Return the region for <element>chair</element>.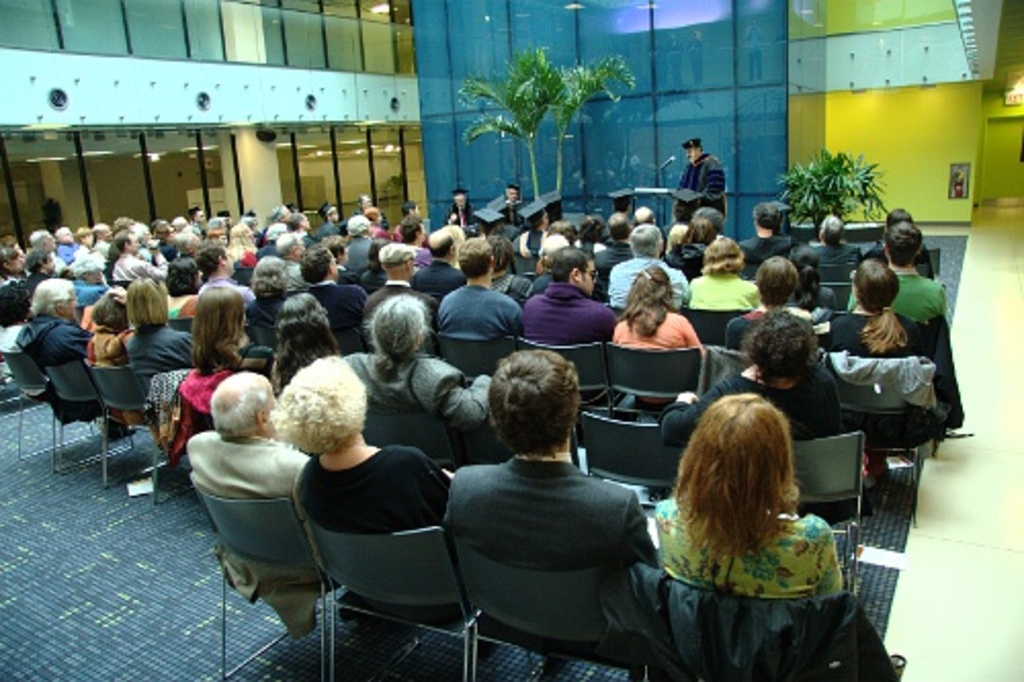
(left=236, top=326, right=283, bottom=379).
